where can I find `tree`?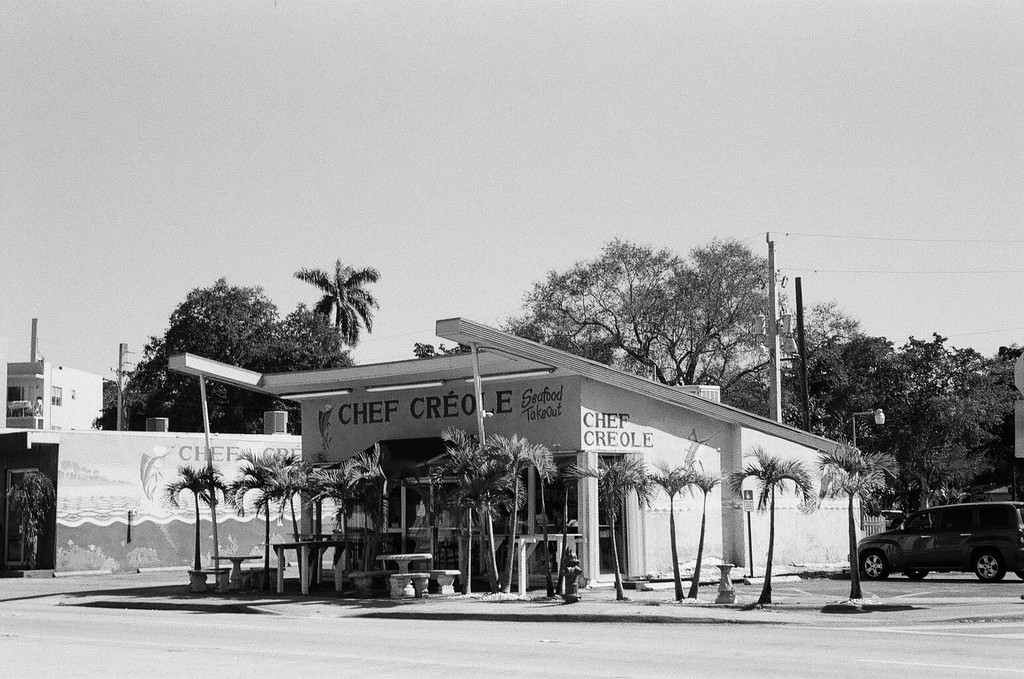
You can find it at Rect(646, 462, 693, 595).
